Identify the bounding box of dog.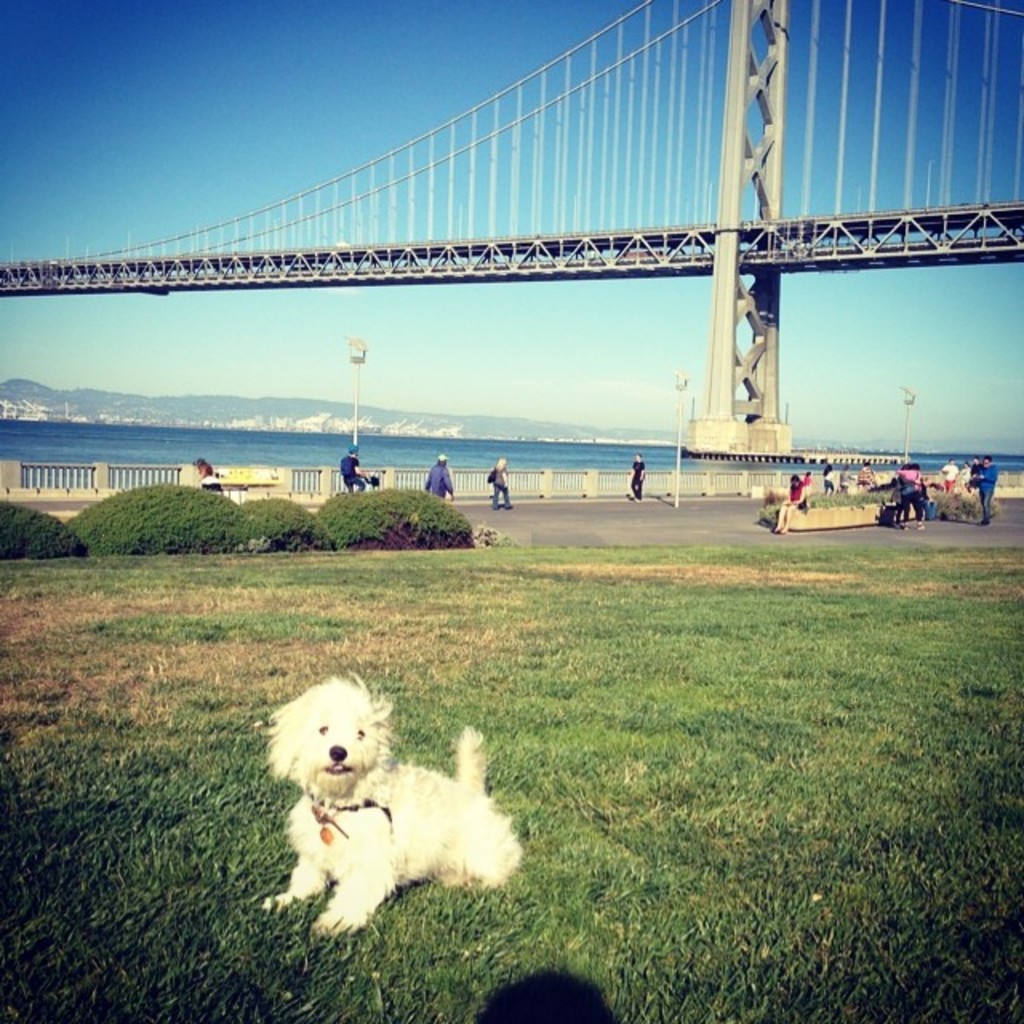
BBox(261, 672, 531, 936).
